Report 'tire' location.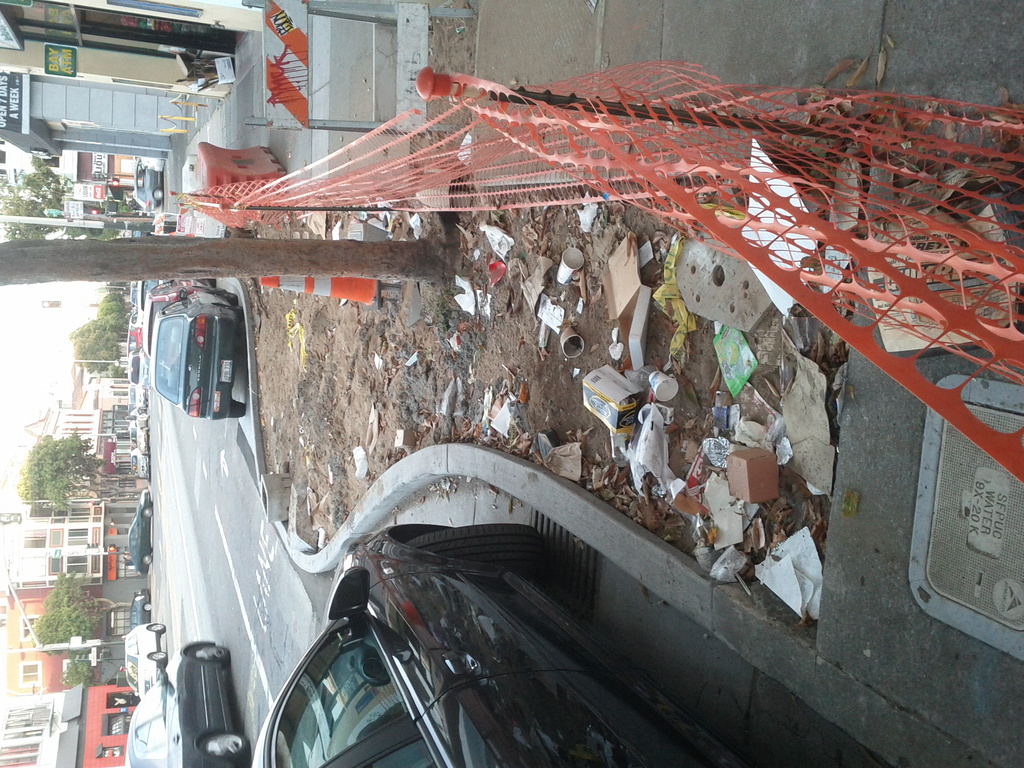
Report: Rect(140, 602, 152, 613).
